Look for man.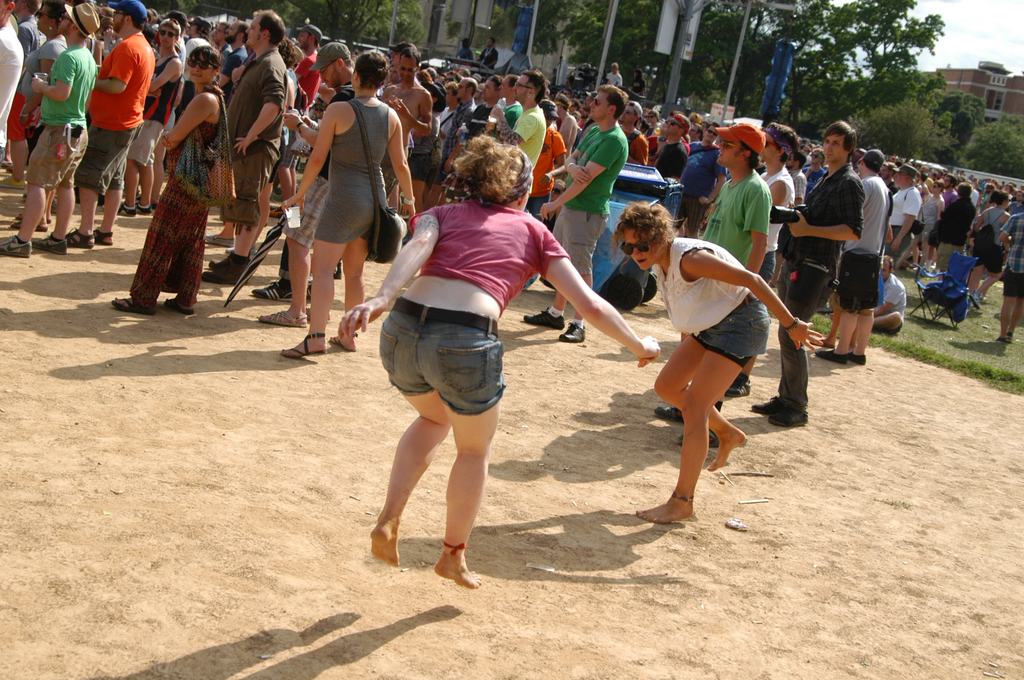
Found: [x1=0, y1=0, x2=99, y2=255].
